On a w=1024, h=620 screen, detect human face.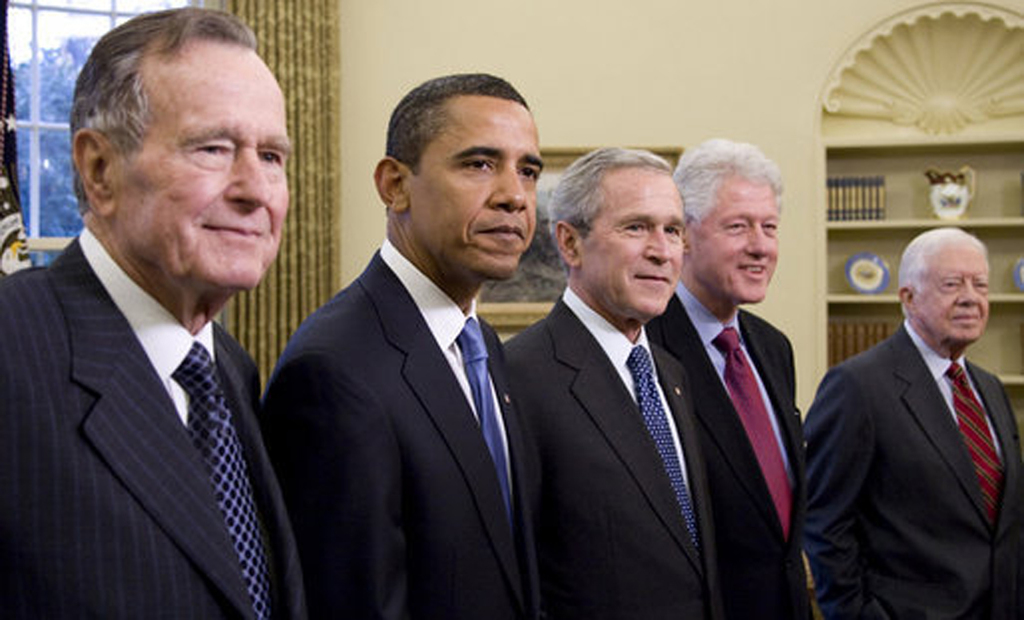
region(117, 50, 288, 285).
